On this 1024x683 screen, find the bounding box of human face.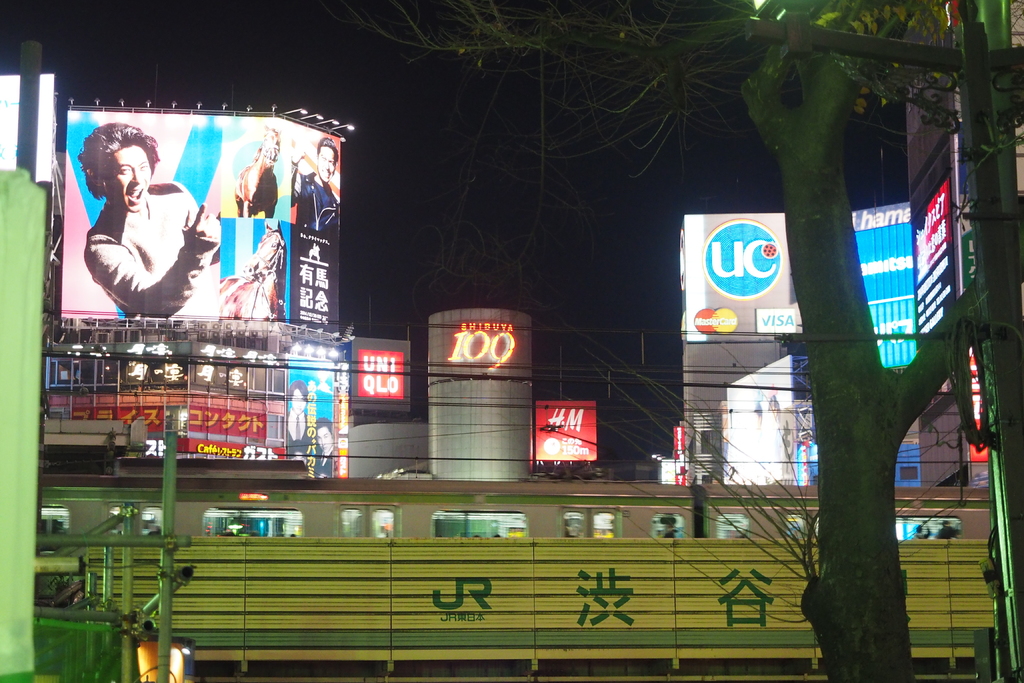
Bounding box: BBox(106, 149, 152, 215).
